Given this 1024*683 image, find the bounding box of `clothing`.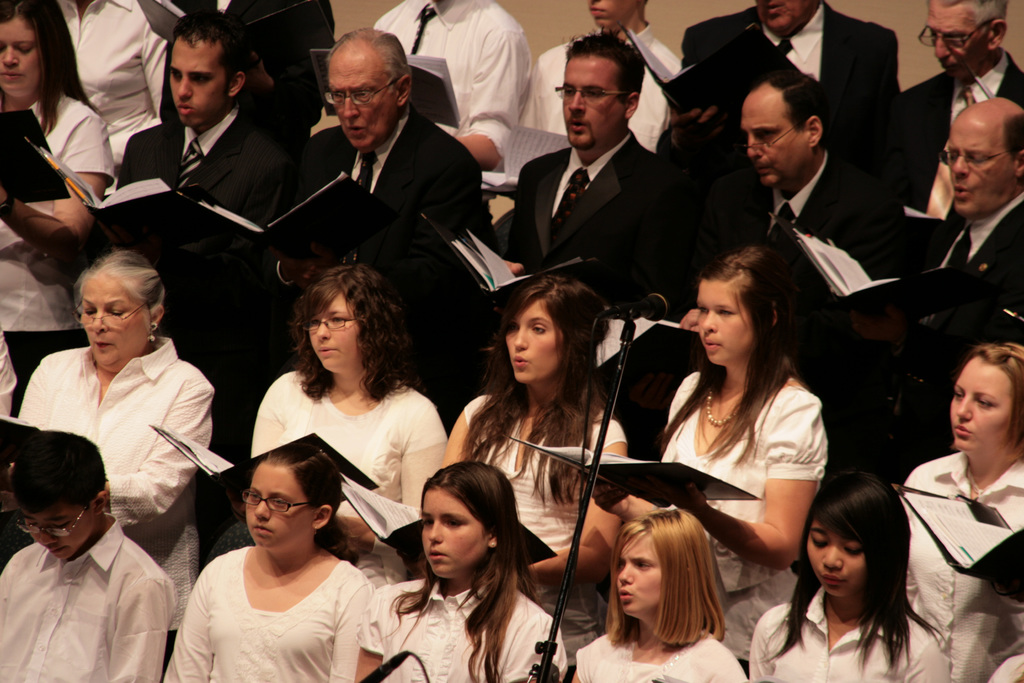
crop(356, 0, 532, 163).
